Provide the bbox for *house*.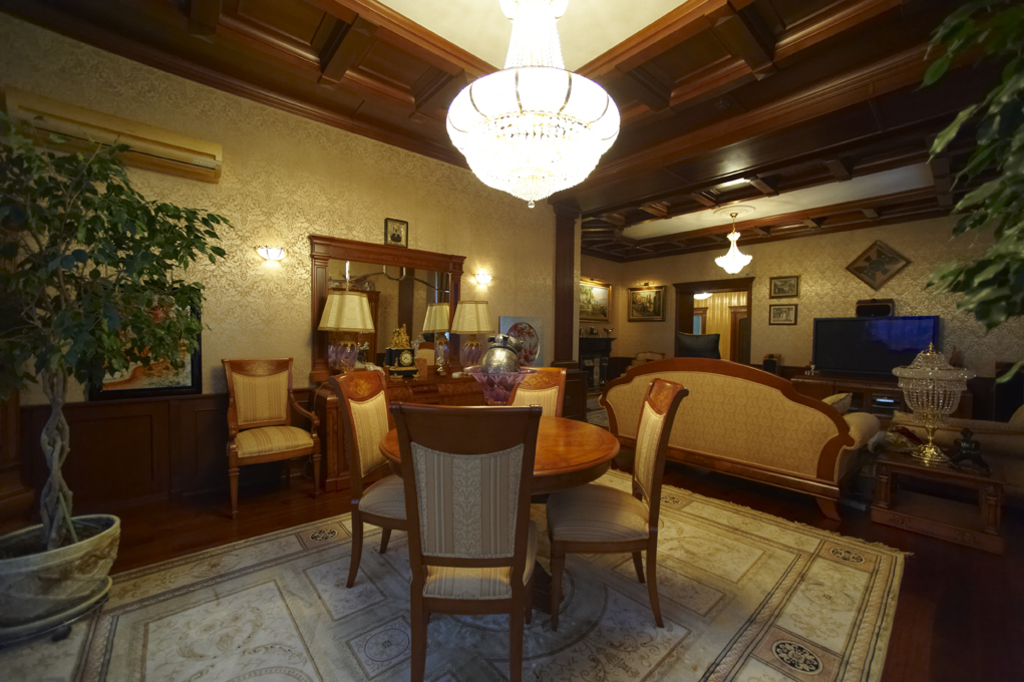
select_region(0, 0, 1023, 641).
